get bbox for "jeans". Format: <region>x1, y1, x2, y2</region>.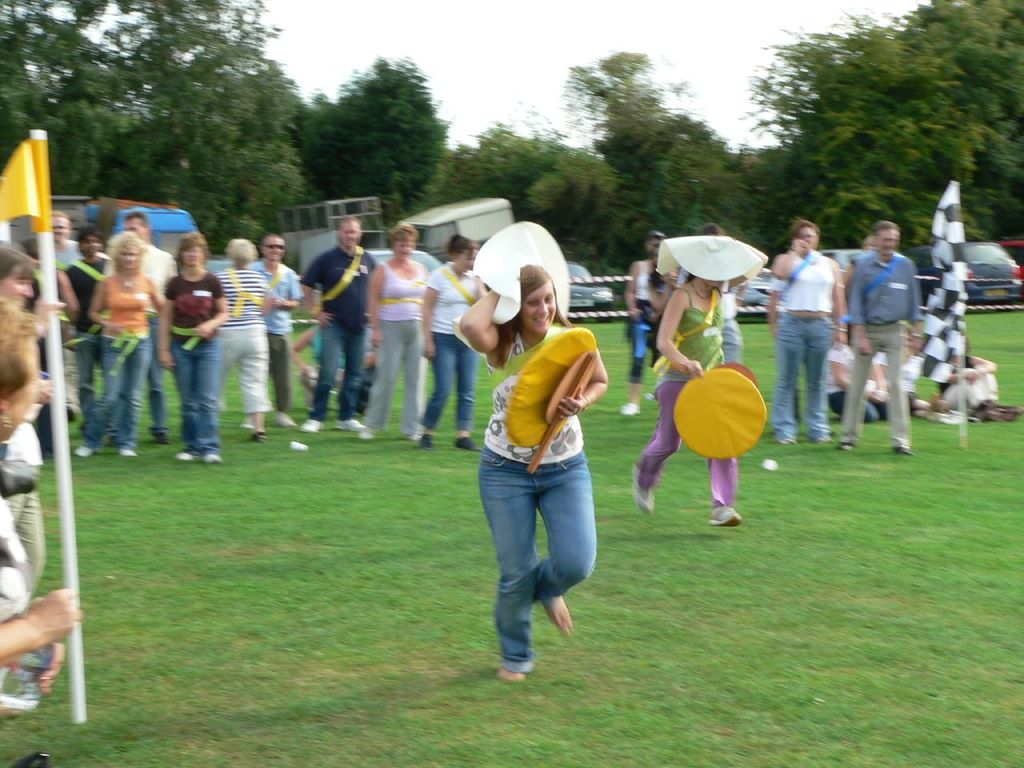
<region>478, 464, 593, 677</region>.
